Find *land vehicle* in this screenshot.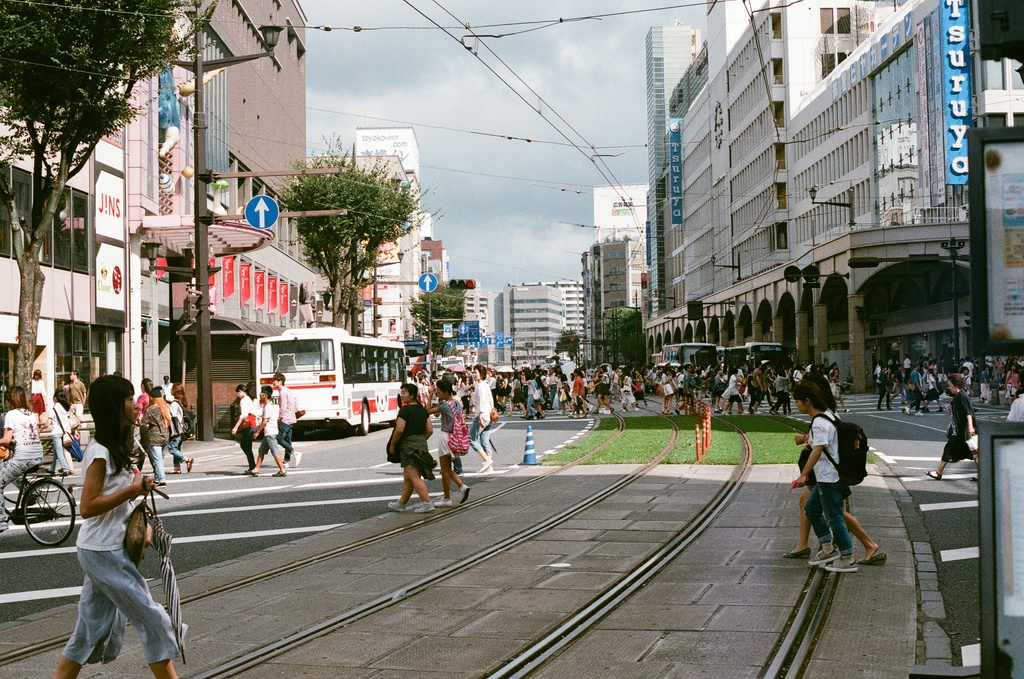
The bounding box for *land vehicle* is rect(252, 329, 415, 438).
